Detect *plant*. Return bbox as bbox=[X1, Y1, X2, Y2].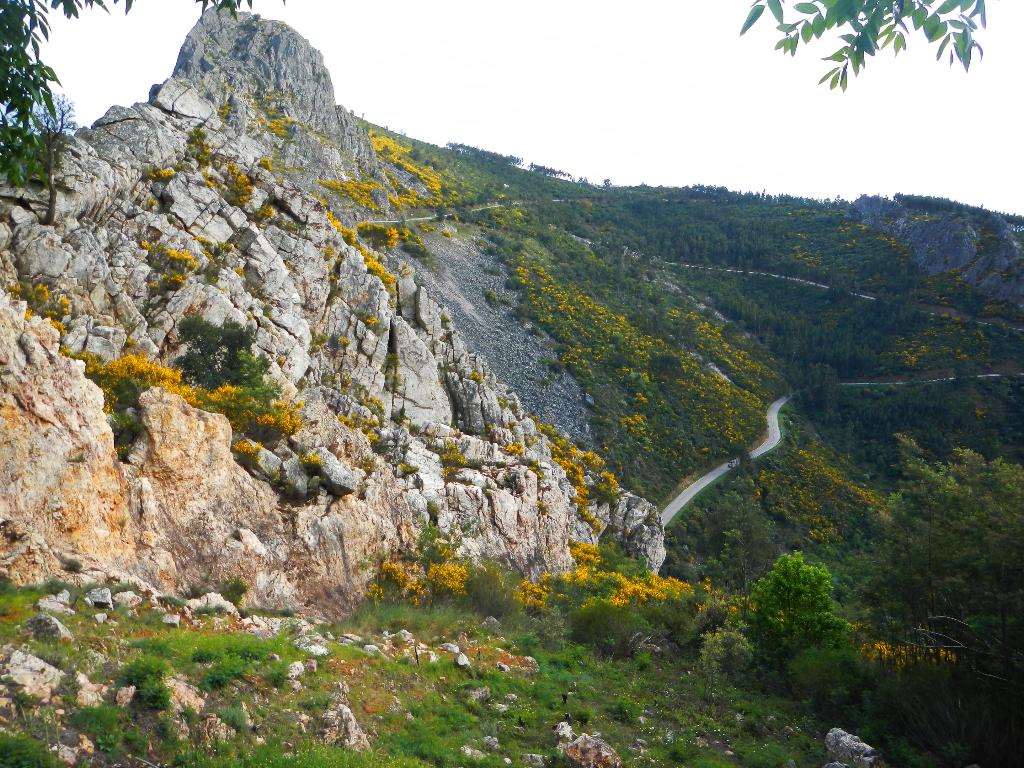
bbox=[316, 130, 335, 145].
